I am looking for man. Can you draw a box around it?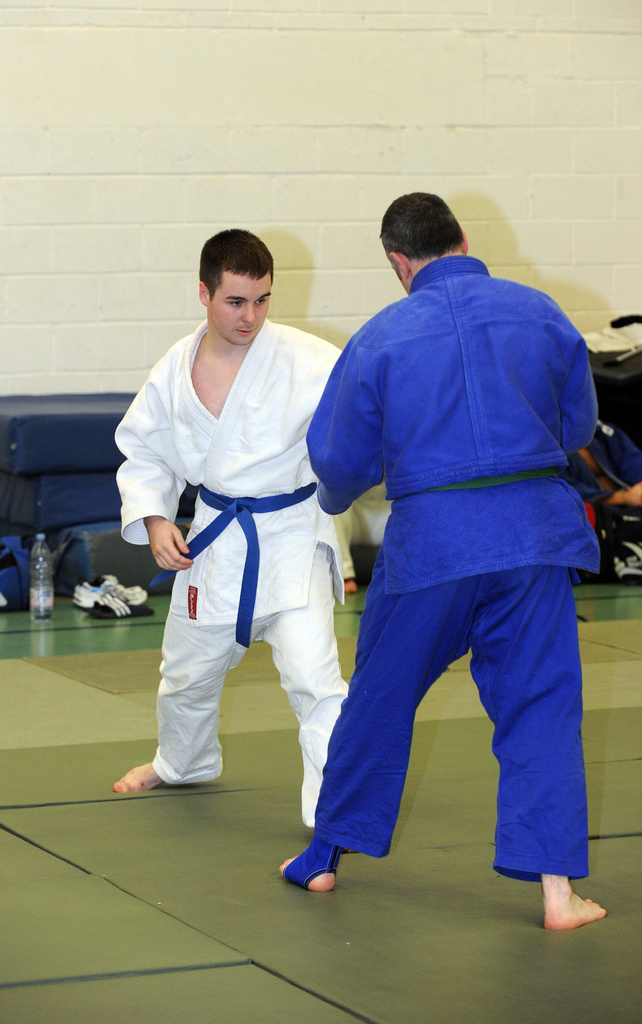
Sure, the bounding box is locate(281, 193, 611, 937).
